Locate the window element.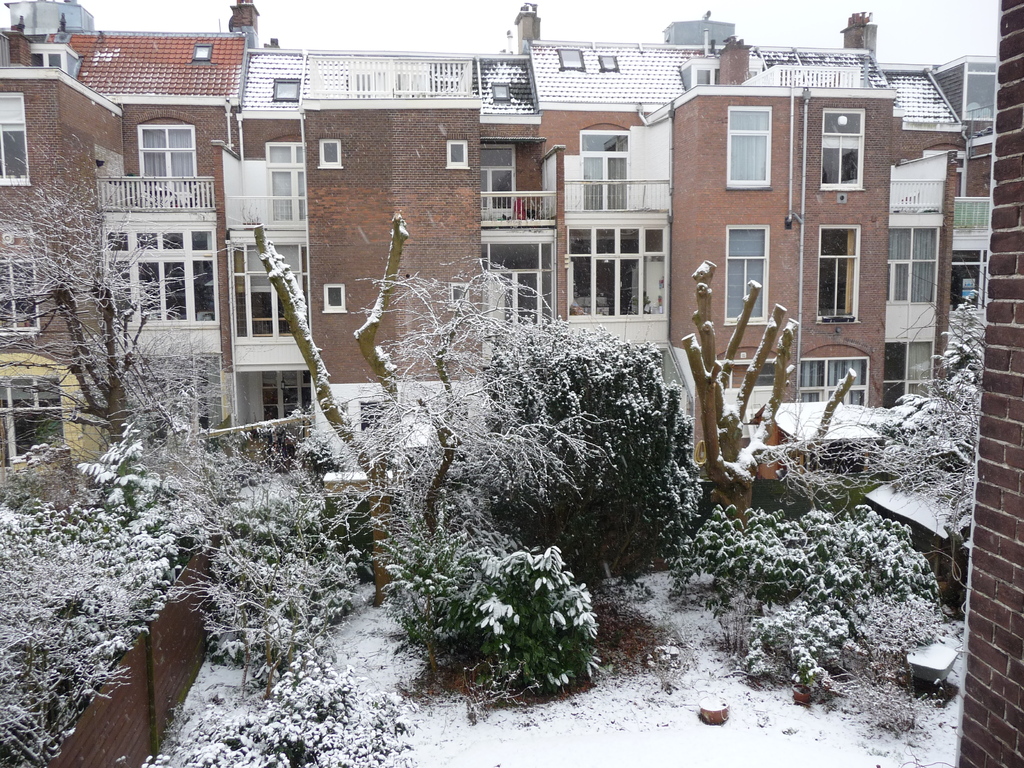
Element bbox: region(223, 241, 309, 344).
